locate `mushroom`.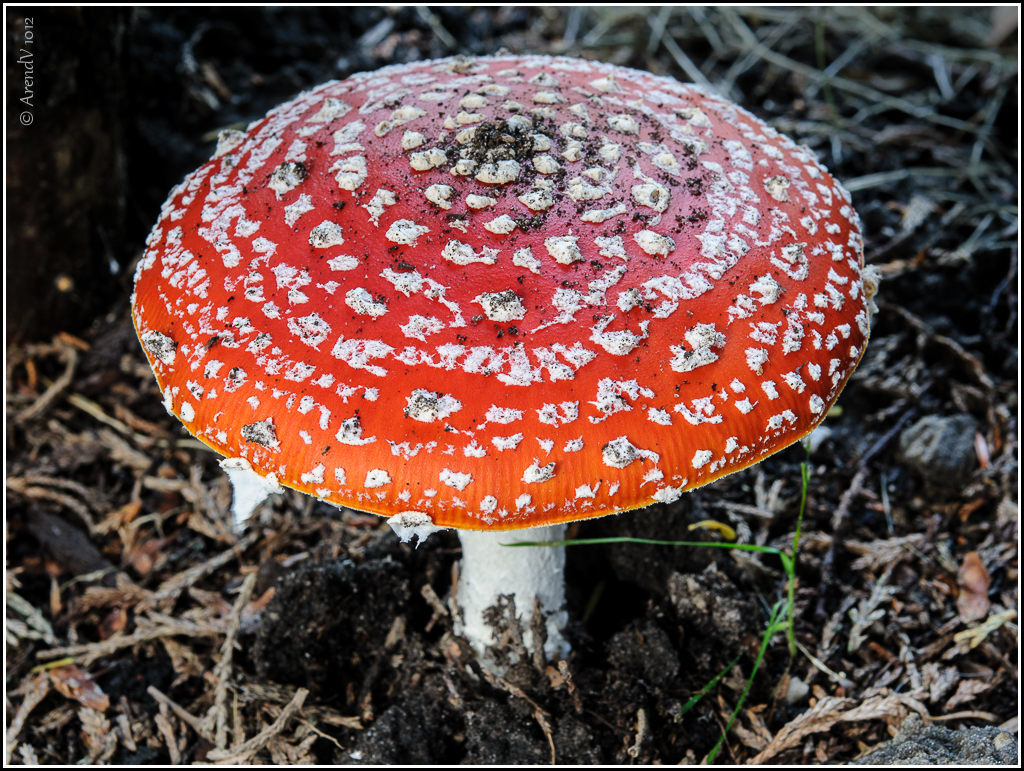
Bounding box: 131:46:868:677.
